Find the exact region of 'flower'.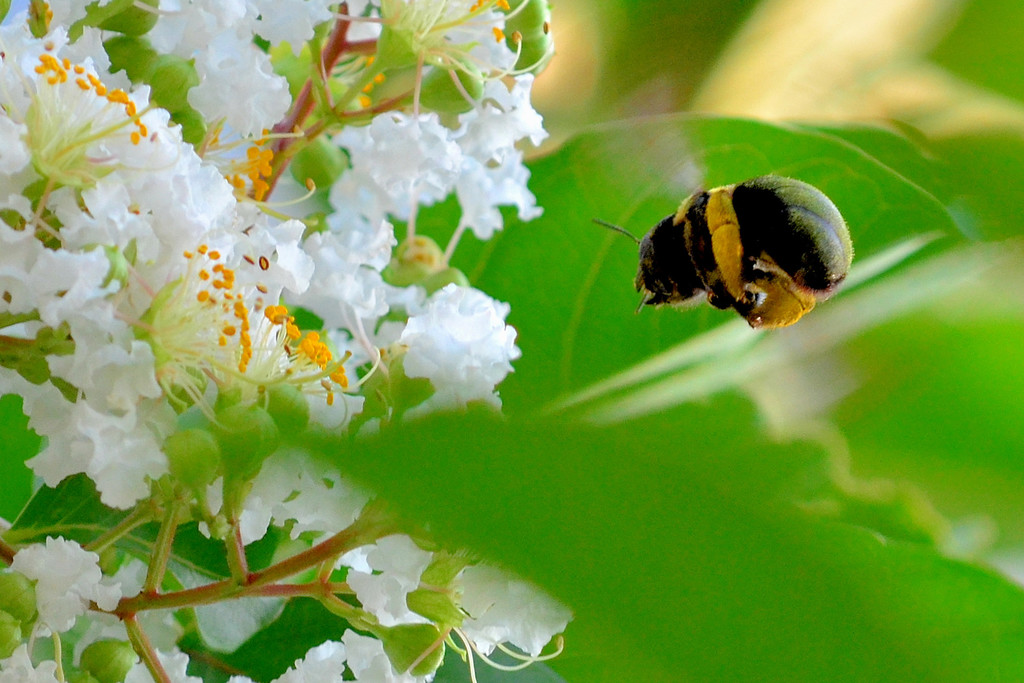
Exact region: [x1=392, y1=295, x2=518, y2=422].
